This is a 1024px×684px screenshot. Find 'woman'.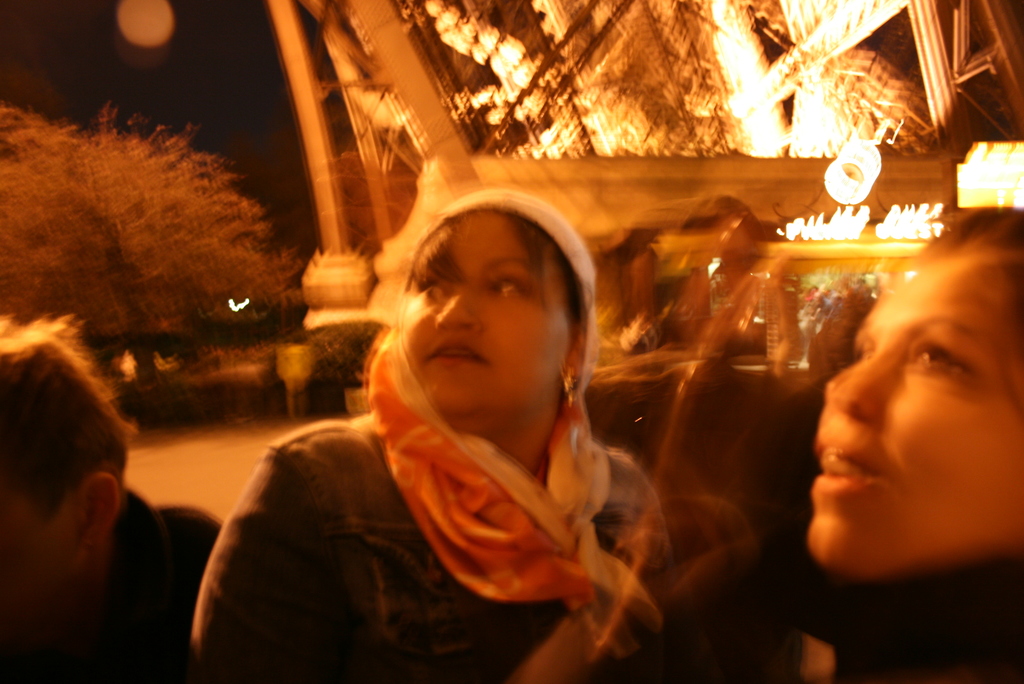
Bounding box: Rect(227, 168, 757, 656).
